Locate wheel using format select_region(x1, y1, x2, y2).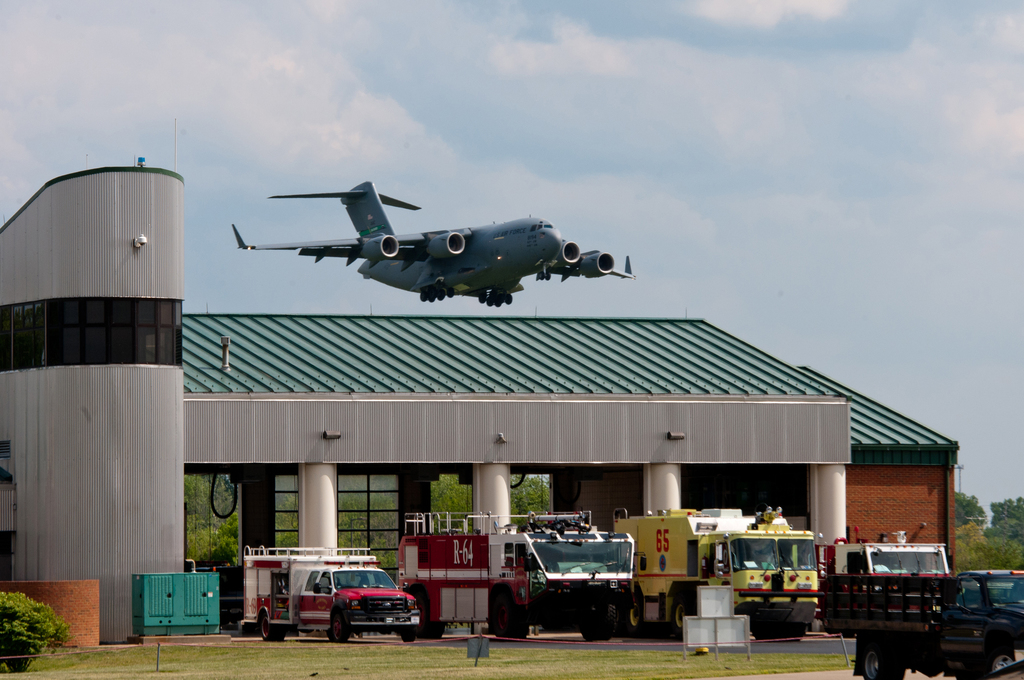
select_region(619, 592, 643, 635).
